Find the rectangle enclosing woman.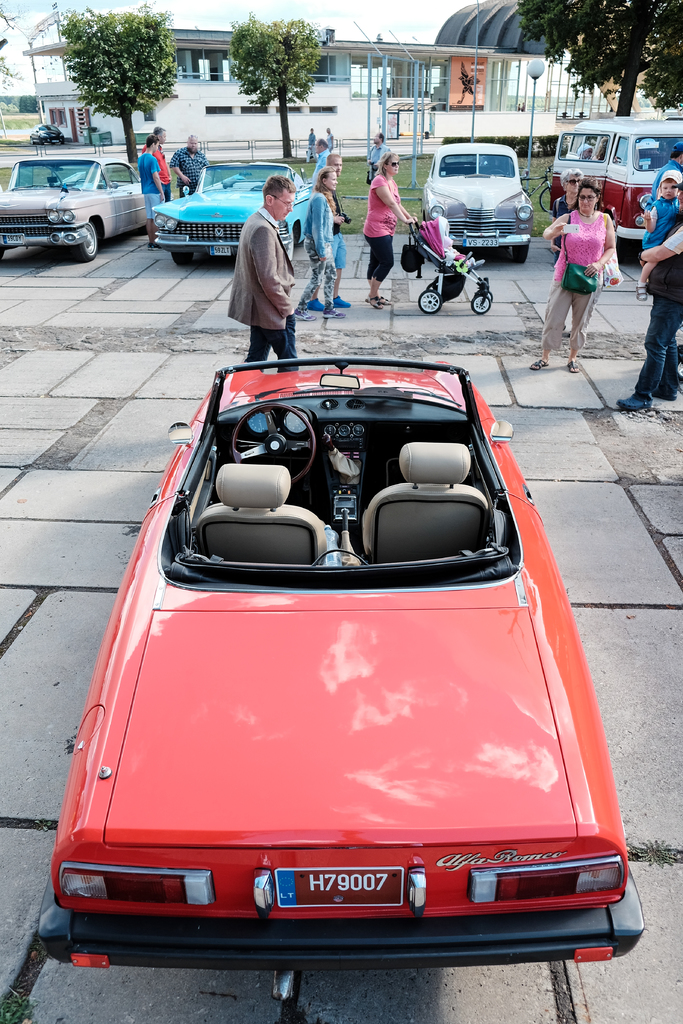
<bbox>362, 150, 418, 309</bbox>.
